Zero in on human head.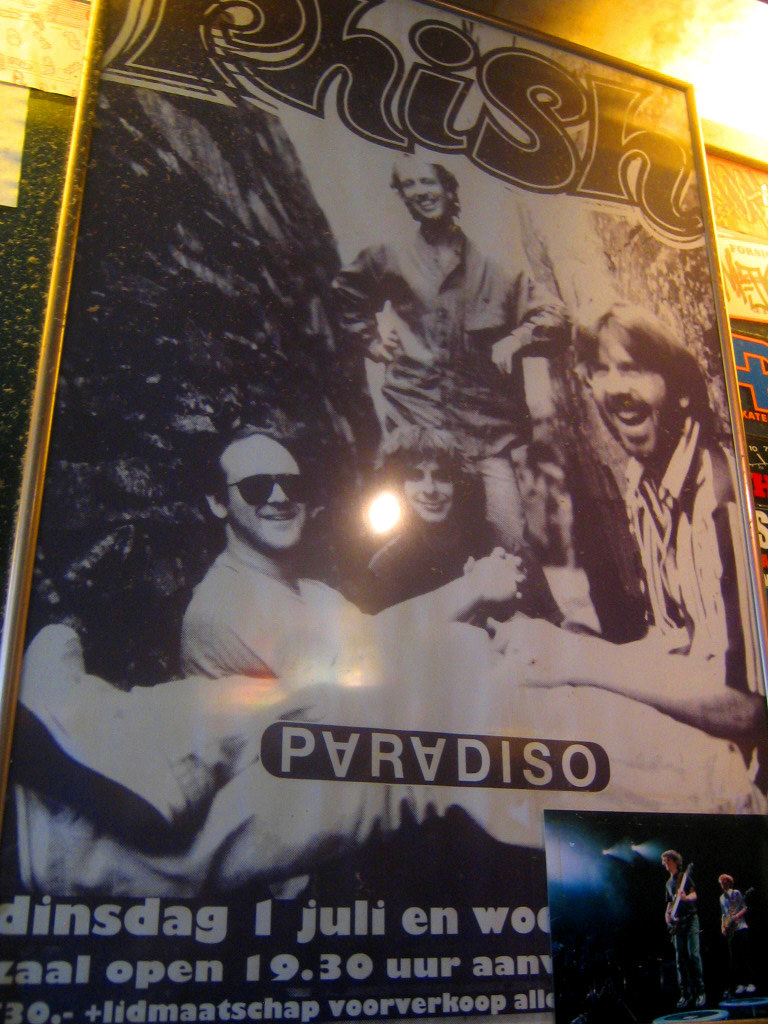
Zeroed in: {"left": 373, "top": 426, "right": 481, "bottom": 533}.
